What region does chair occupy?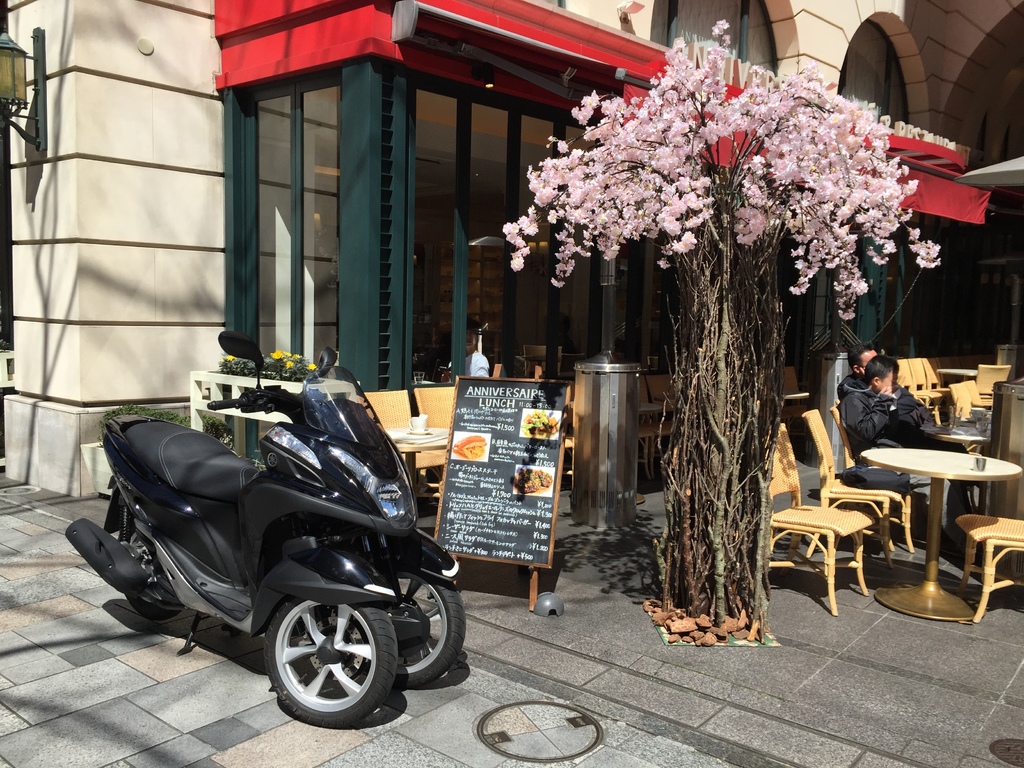
region(805, 410, 915, 570).
